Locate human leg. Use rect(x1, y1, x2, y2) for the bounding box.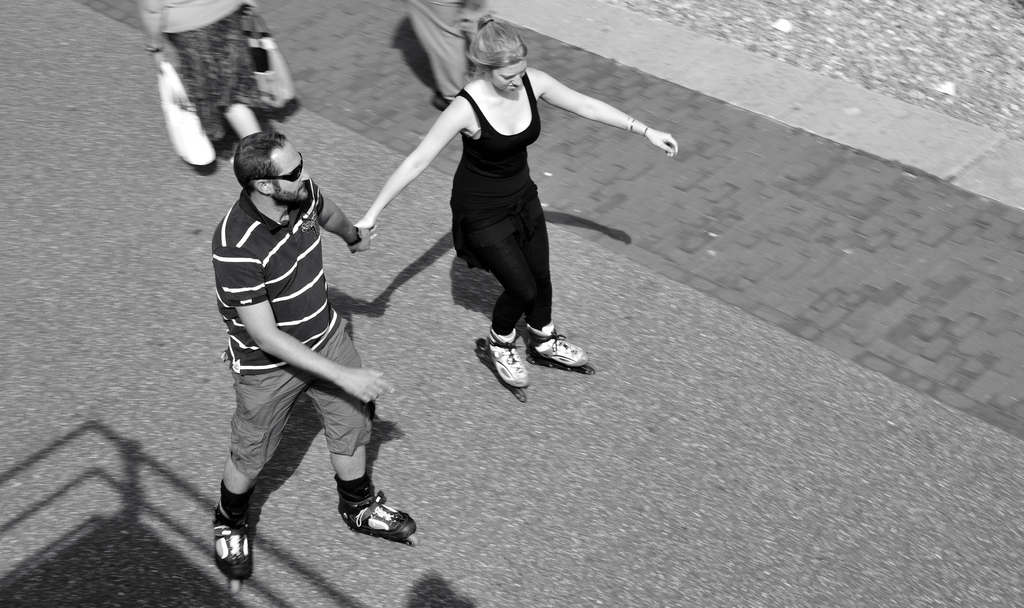
rect(519, 227, 590, 367).
